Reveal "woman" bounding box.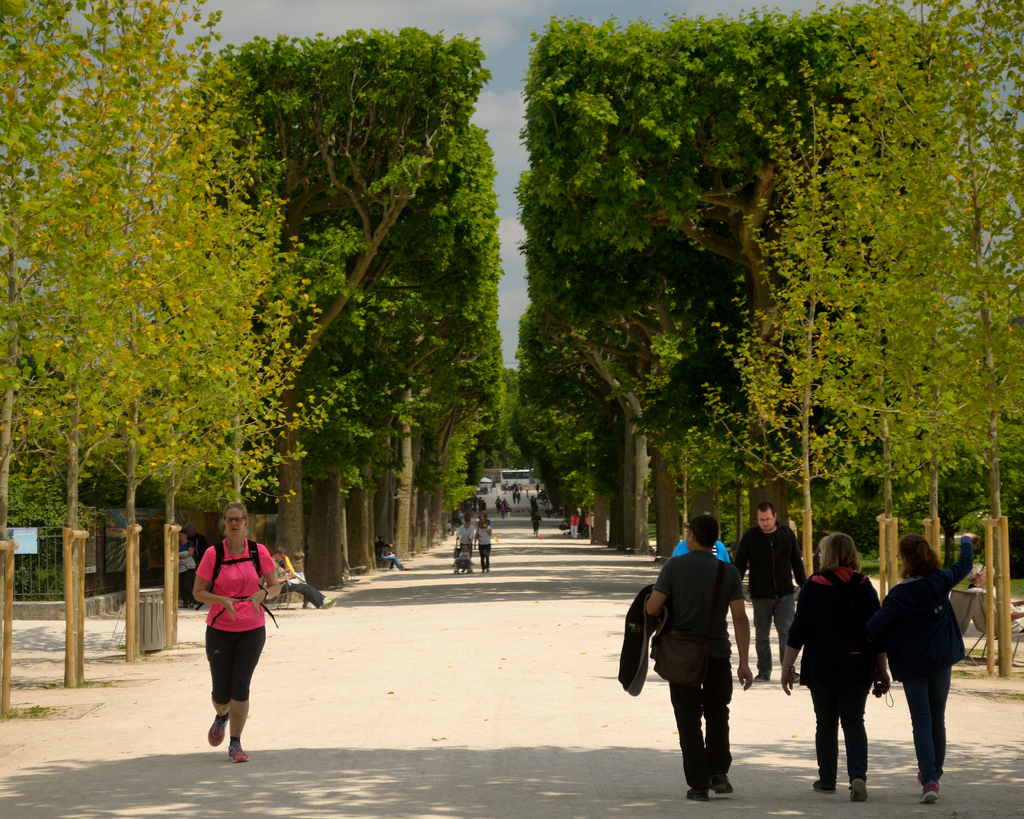
Revealed: x1=456 y1=517 x2=478 y2=574.
